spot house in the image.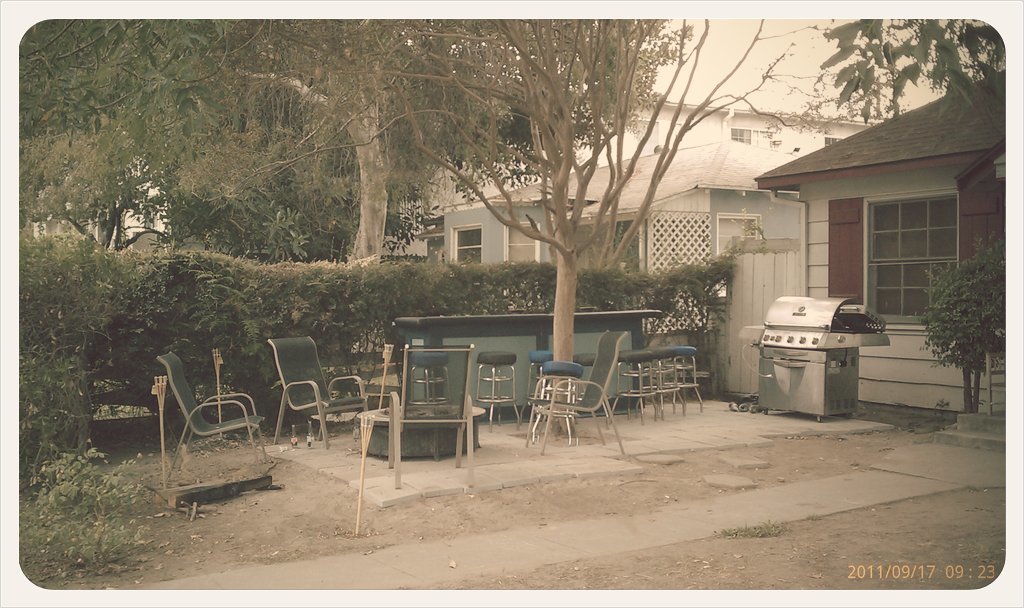
house found at 757 77 1006 413.
